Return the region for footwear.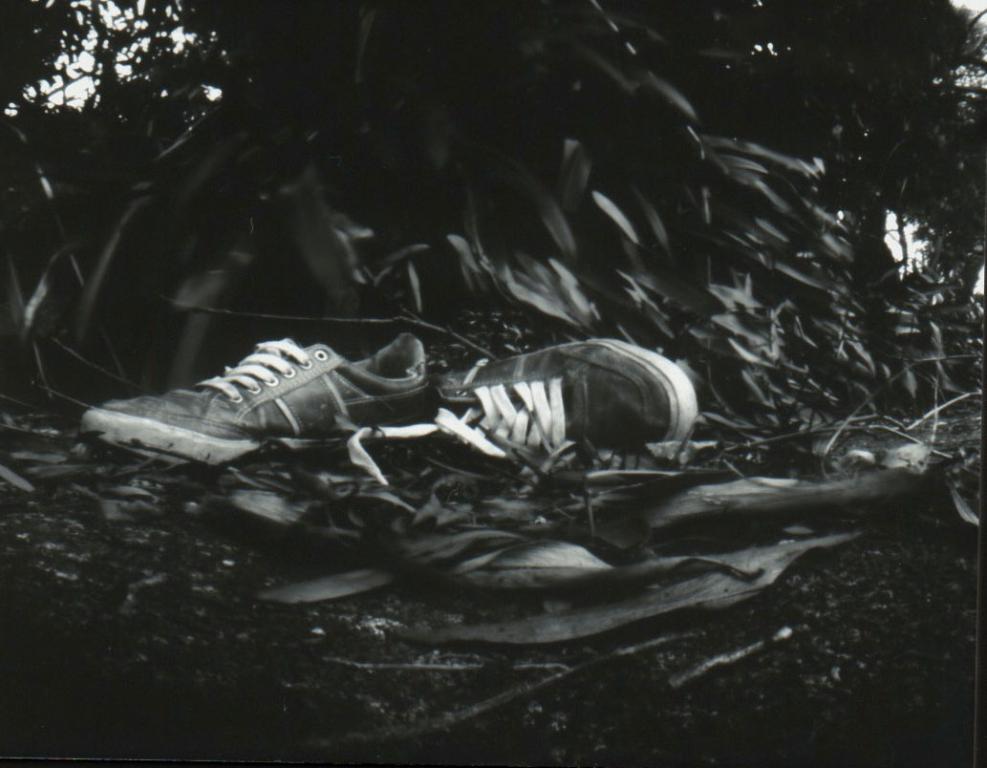
crop(352, 335, 698, 485).
